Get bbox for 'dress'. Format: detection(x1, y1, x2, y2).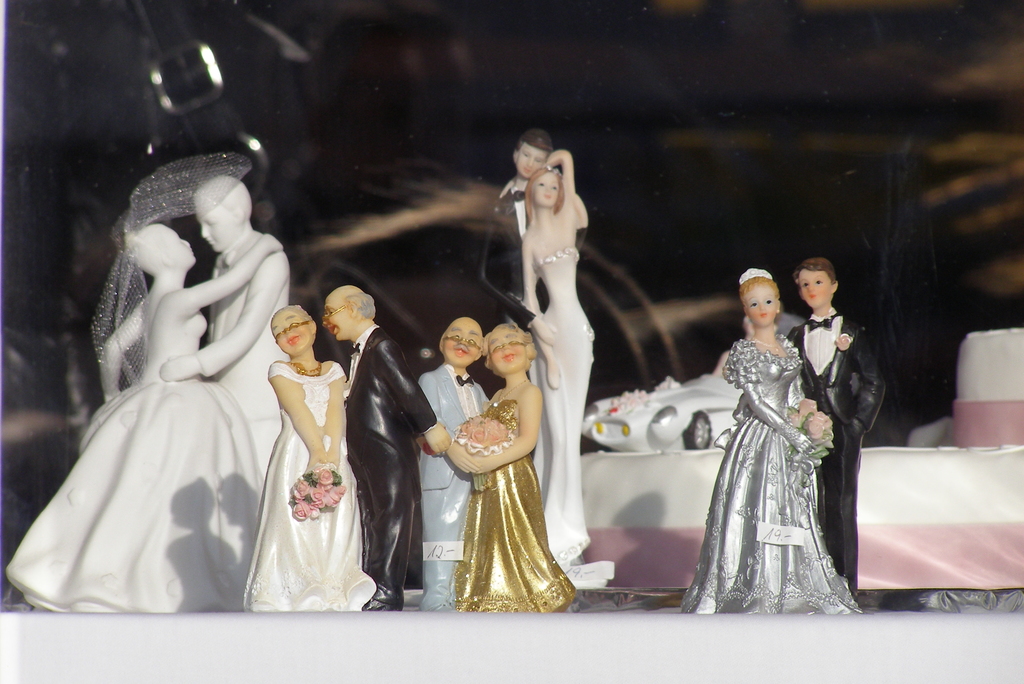
detection(439, 405, 572, 615).
